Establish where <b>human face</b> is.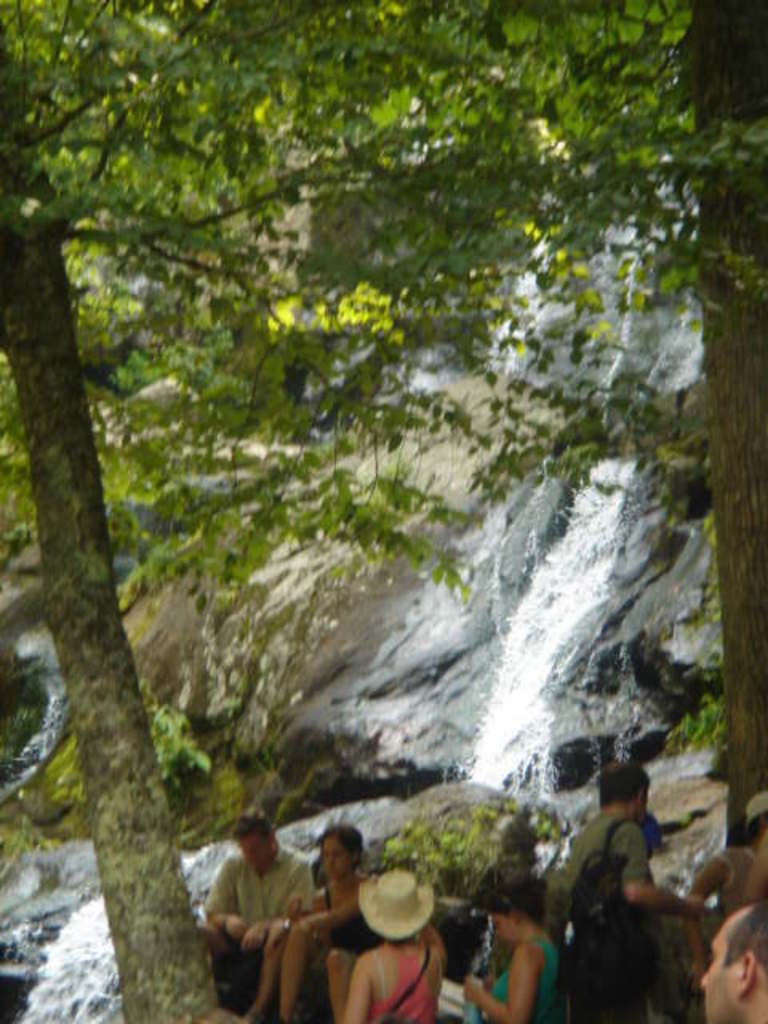
Established at pyautogui.locateOnScreen(325, 827, 344, 877).
